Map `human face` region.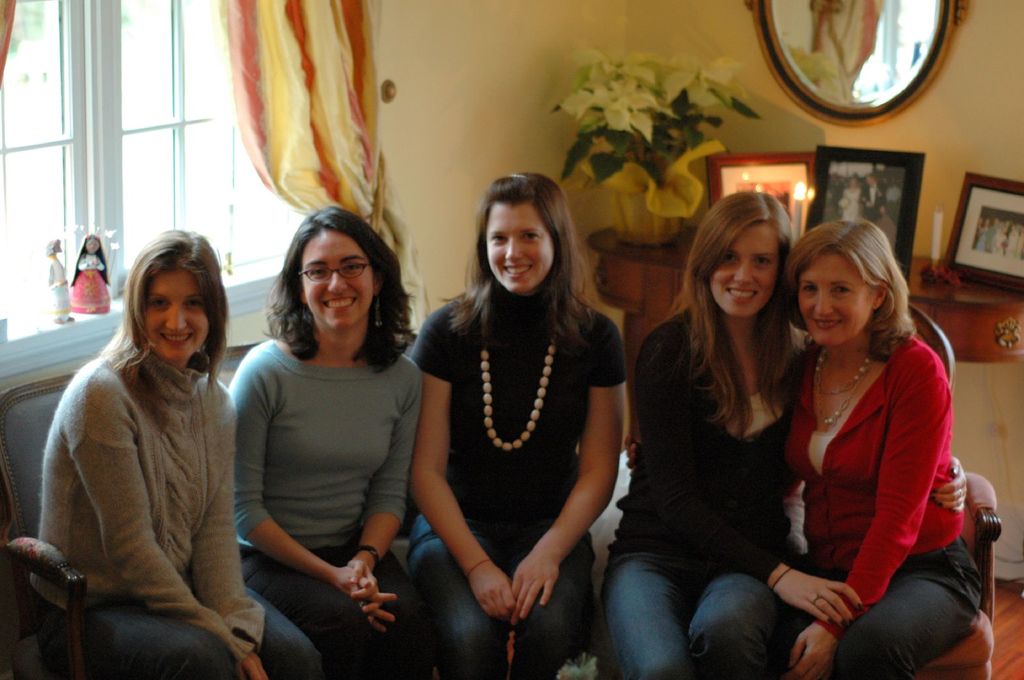
Mapped to Rect(701, 224, 778, 319).
